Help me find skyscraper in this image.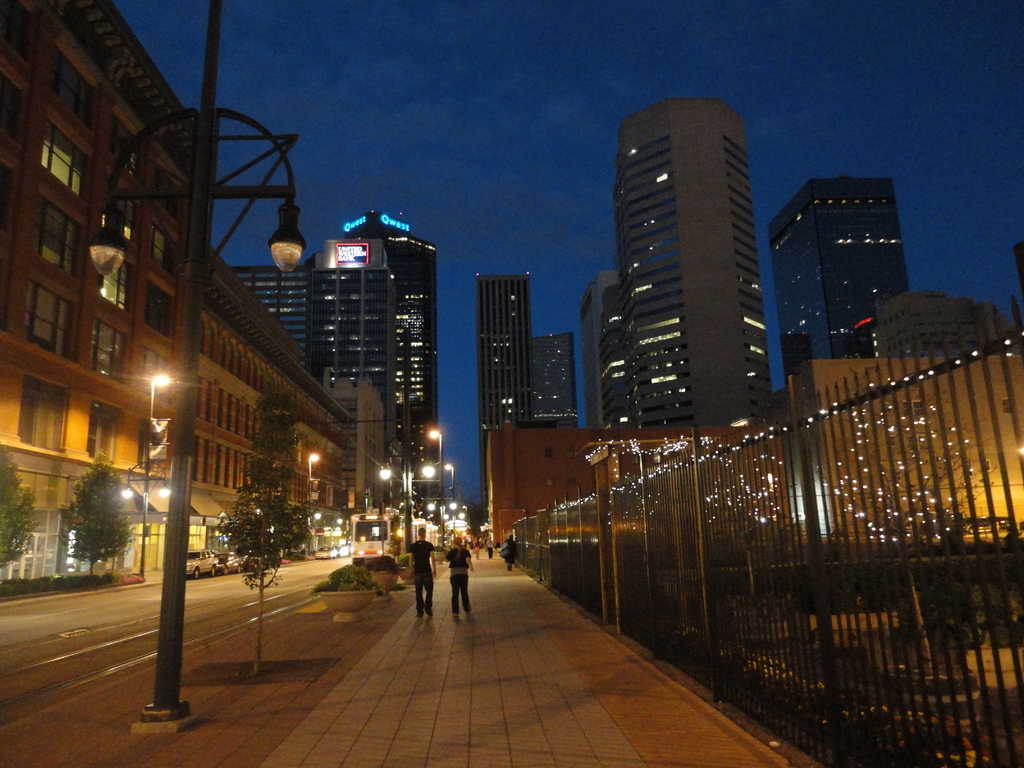
Found it: (769, 180, 913, 399).
